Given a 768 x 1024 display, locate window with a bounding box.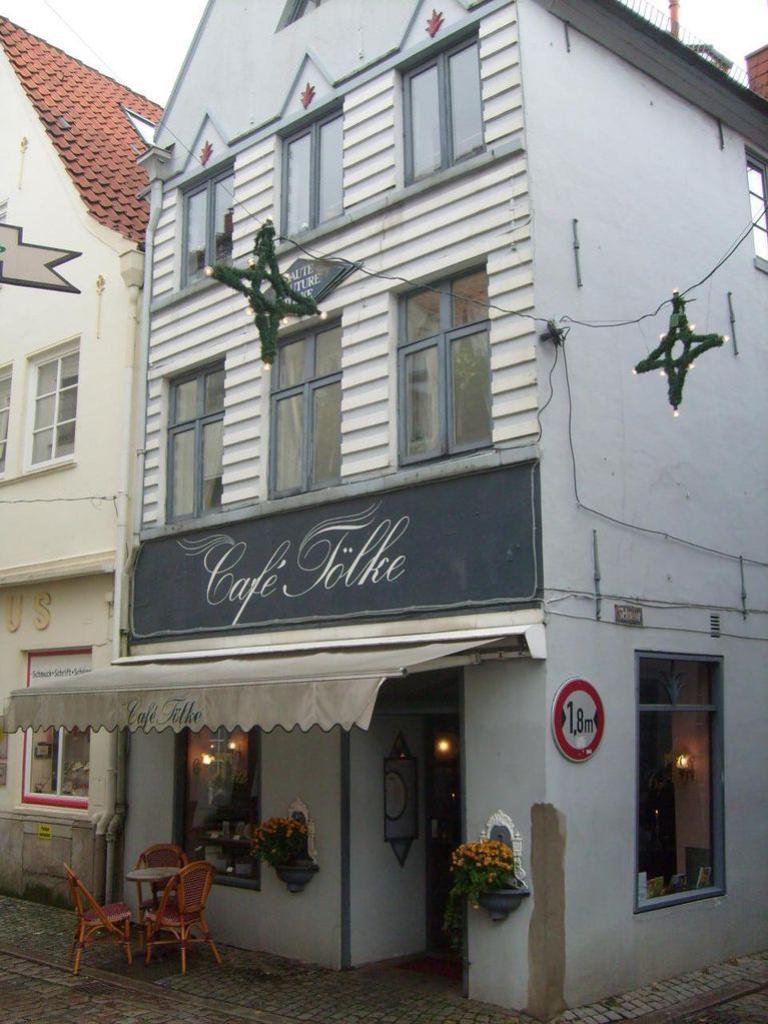
Located: l=0, t=363, r=12, b=479.
